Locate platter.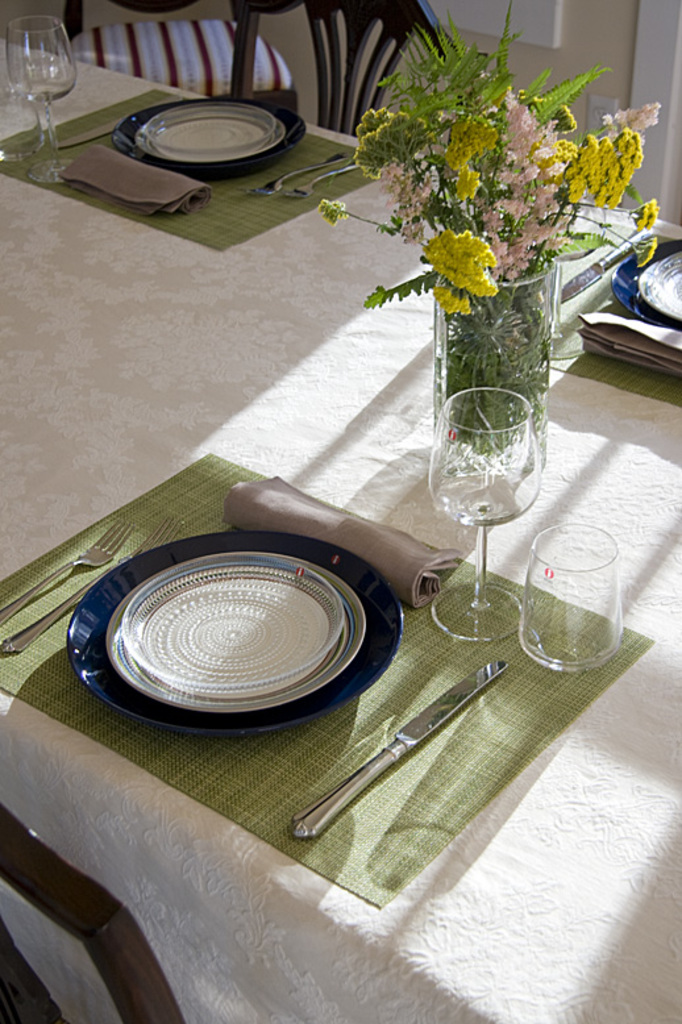
Bounding box: {"x1": 112, "y1": 99, "x2": 304, "y2": 179}.
